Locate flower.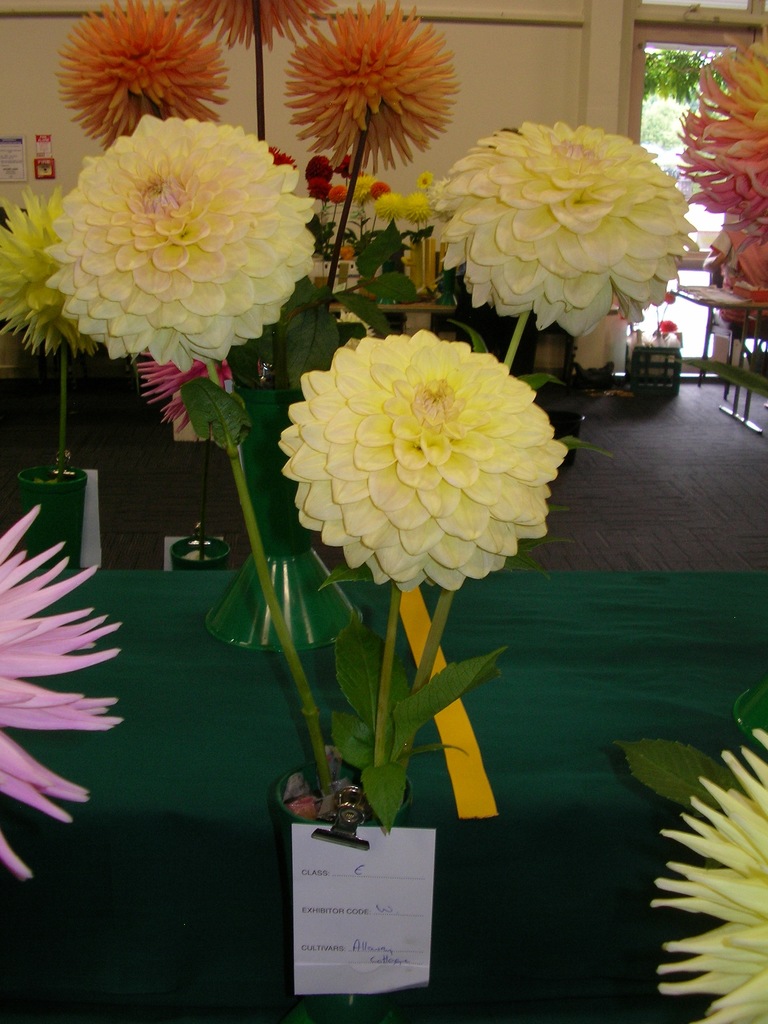
Bounding box: (51, 0, 219, 147).
